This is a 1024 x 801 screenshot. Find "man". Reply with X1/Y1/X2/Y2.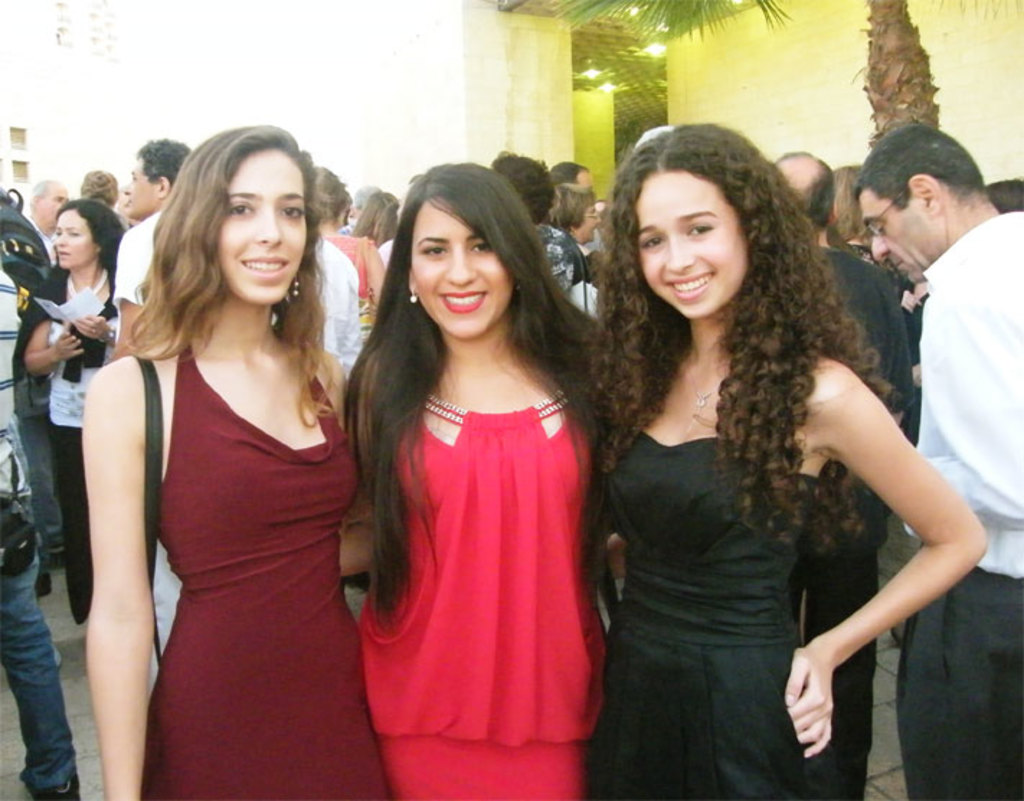
17/171/66/255.
